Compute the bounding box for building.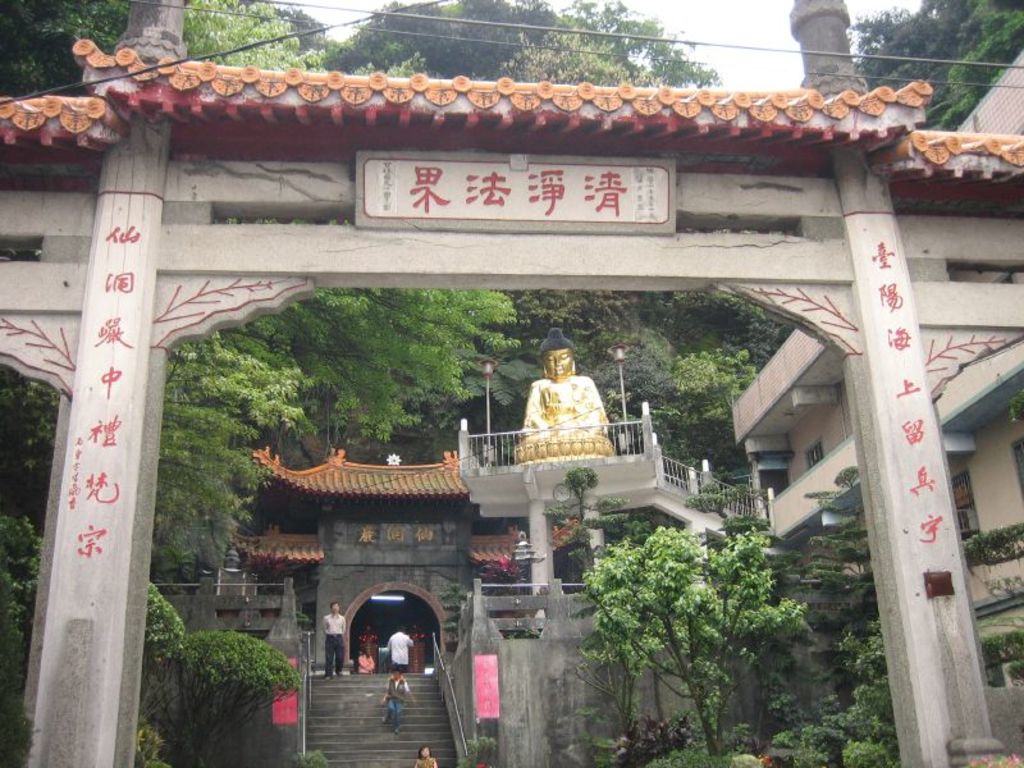
x1=228, y1=448, x2=589, y2=664.
